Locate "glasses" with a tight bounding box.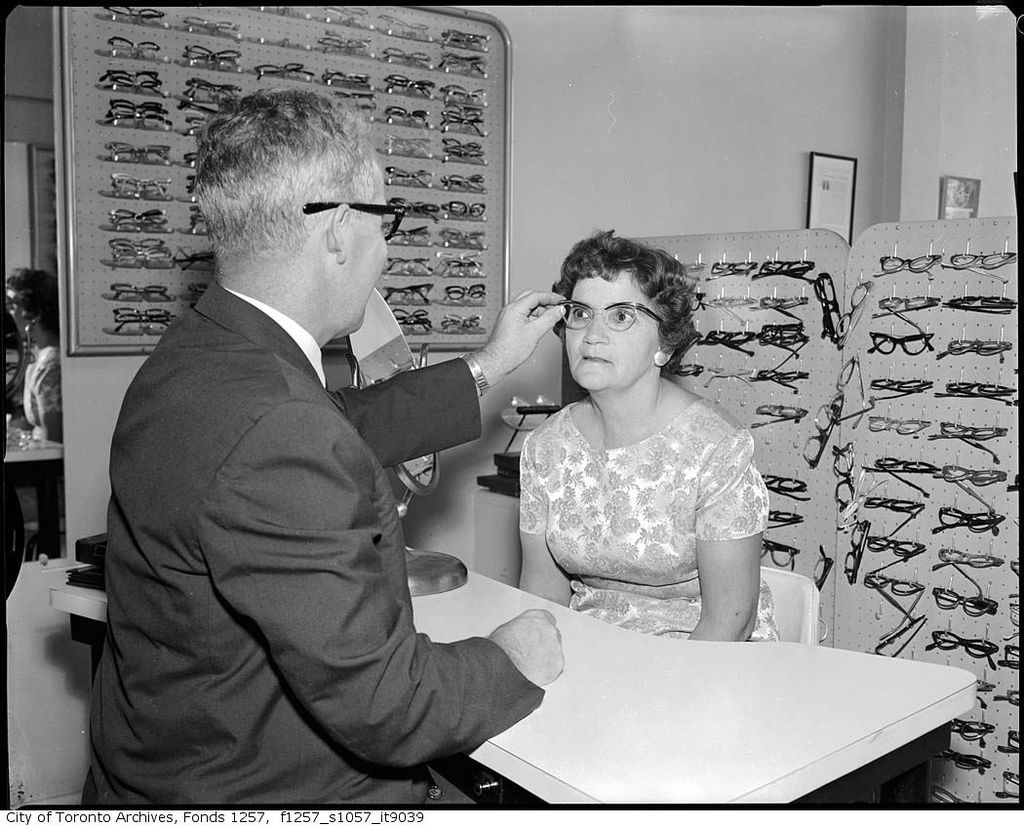
x1=929 y1=411 x2=1008 y2=466.
